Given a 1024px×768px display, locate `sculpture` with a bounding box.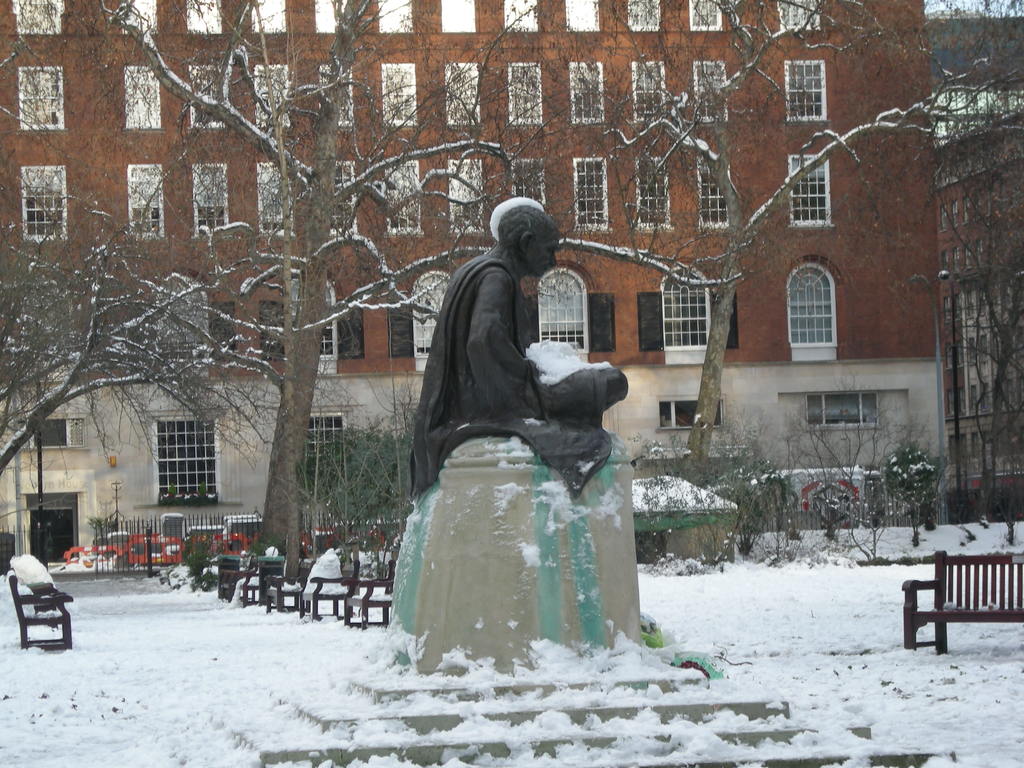
Located: {"x1": 413, "y1": 204, "x2": 623, "y2": 492}.
